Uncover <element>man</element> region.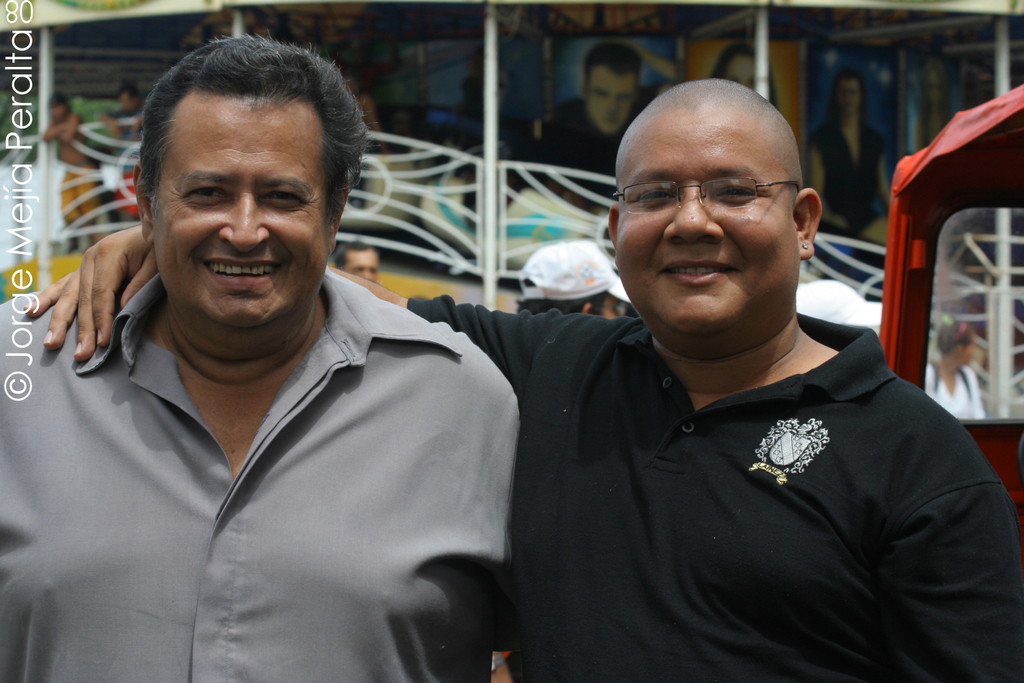
Uncovered: [left=337, top=239, right=380, bottom=282].
